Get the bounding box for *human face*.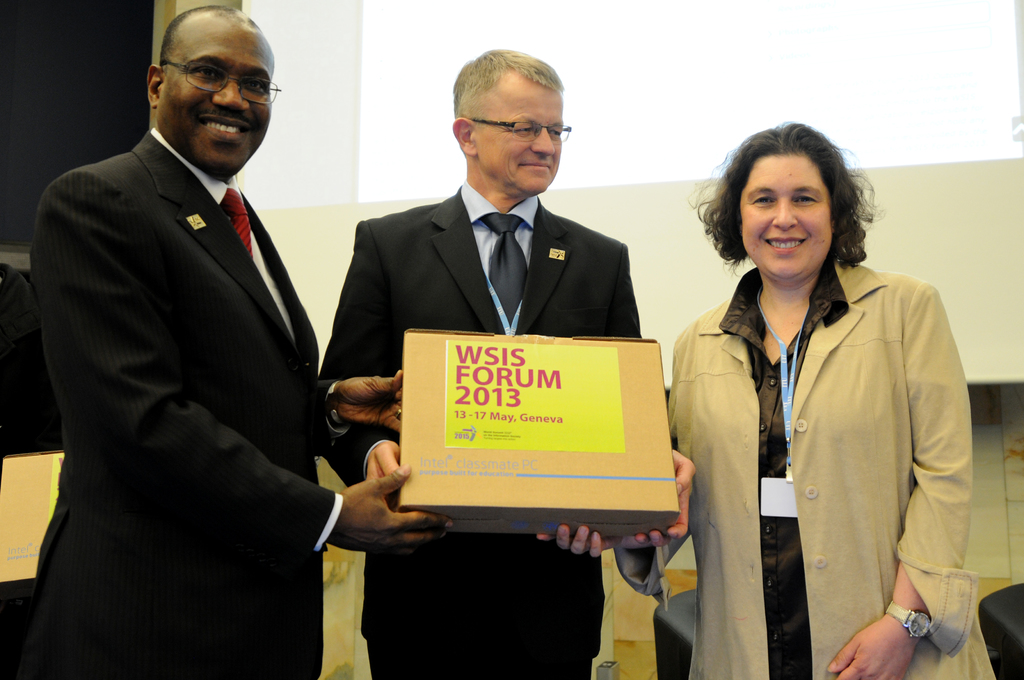
[478, 77, 563, 193].
